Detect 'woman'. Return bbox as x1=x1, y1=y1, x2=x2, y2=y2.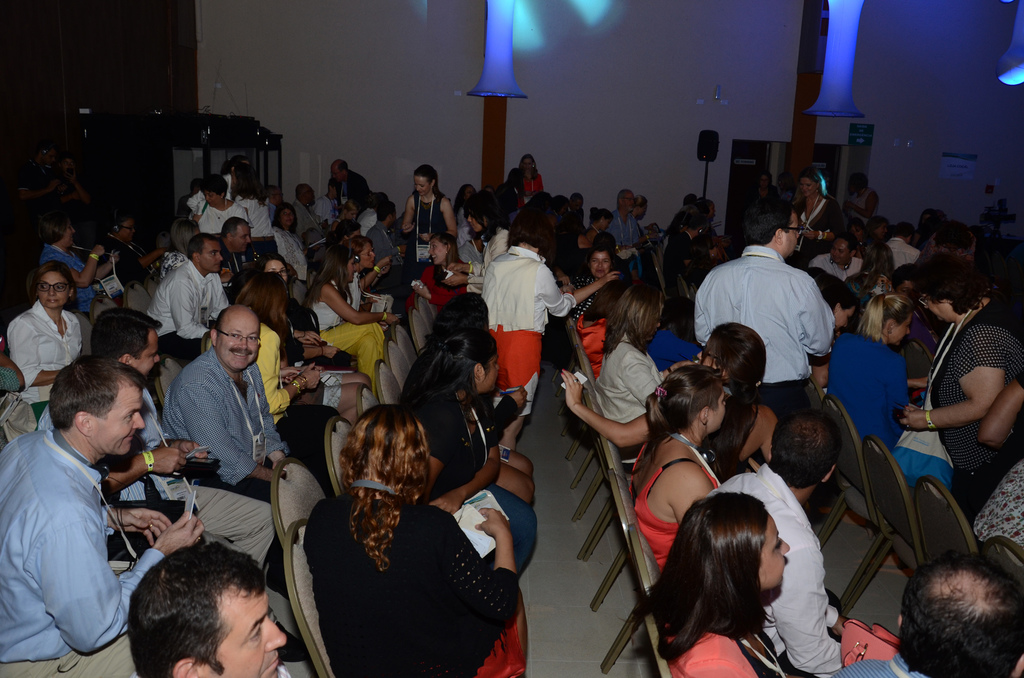
x1=646, y1=495, x2=789, y2=677.
